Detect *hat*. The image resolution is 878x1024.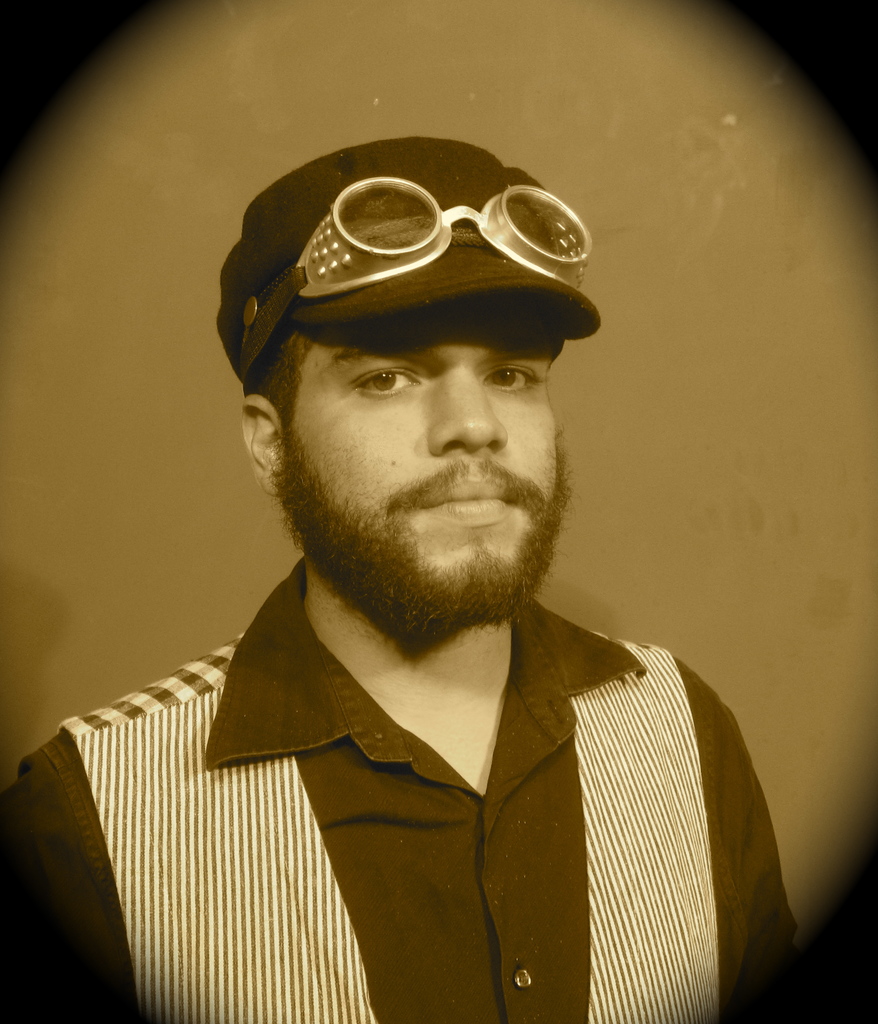
Rect(217, 131, 598, 342).
